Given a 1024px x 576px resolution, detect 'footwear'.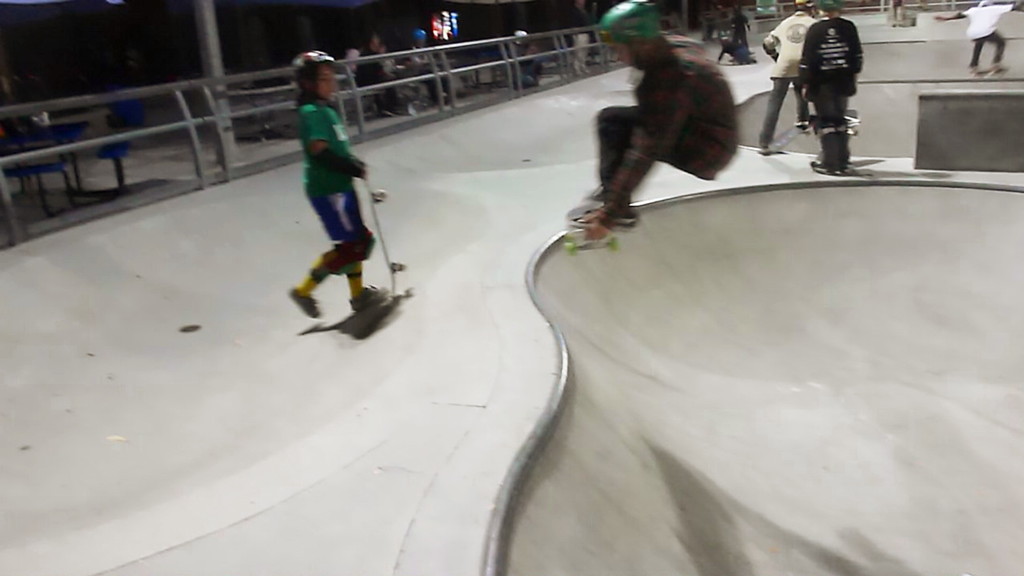
(972,63,984,74).
